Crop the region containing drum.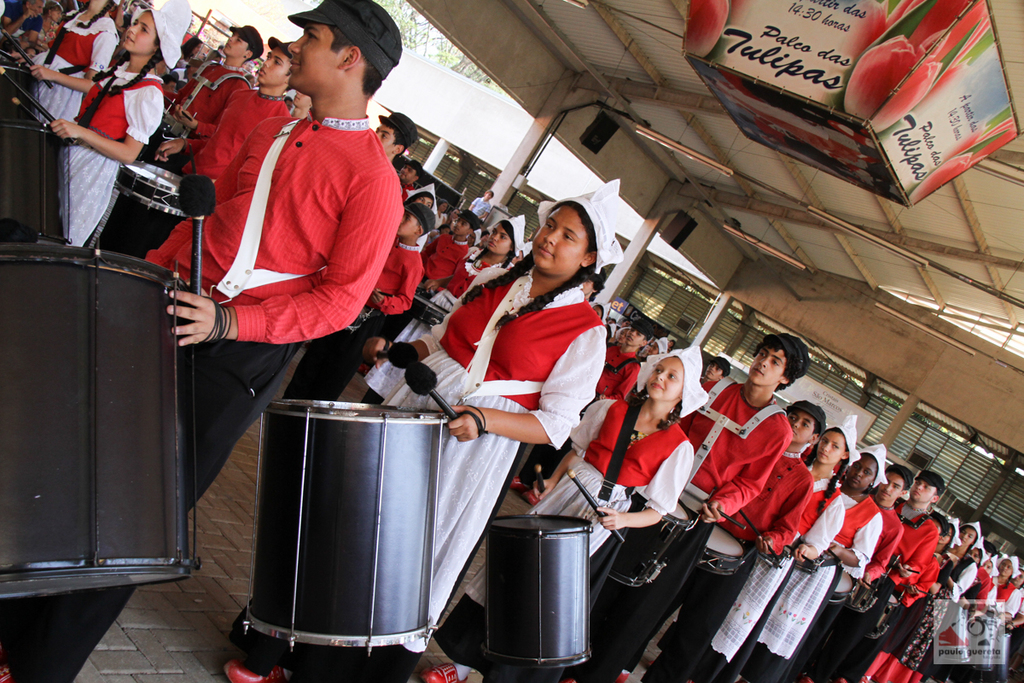
Crop region: crop(611, 500, 693, 587).
